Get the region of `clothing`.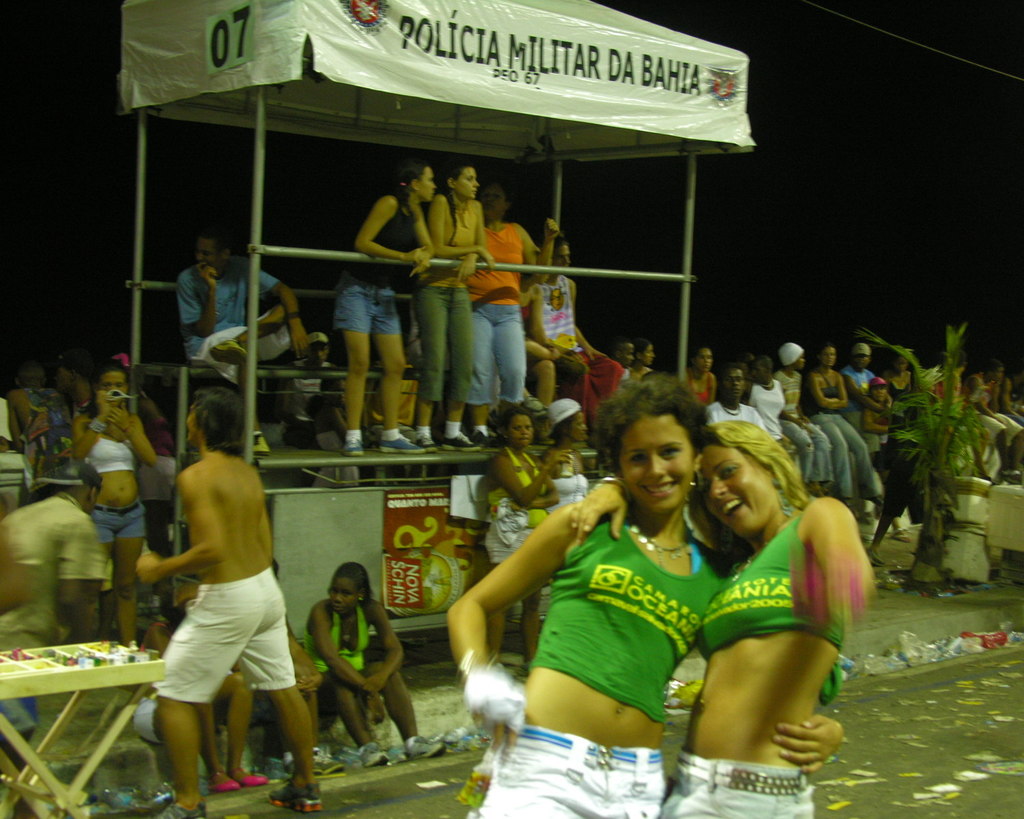
660,489,855,818.
